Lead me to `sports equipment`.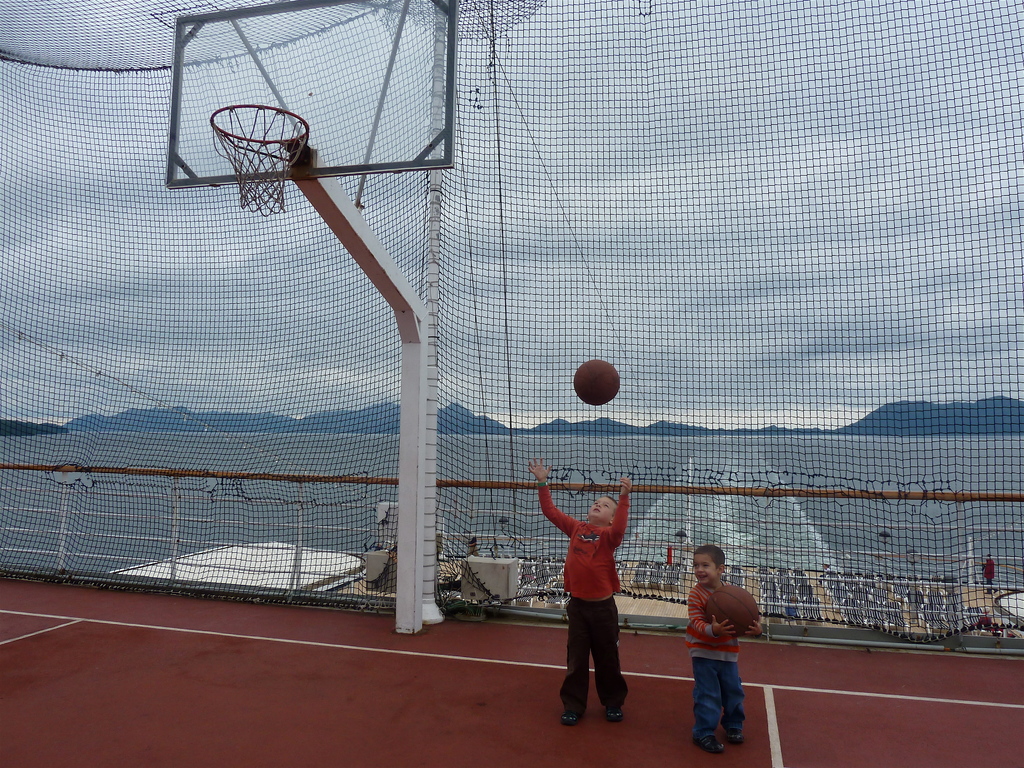
Lead to box(572, 357, 625, 409).
